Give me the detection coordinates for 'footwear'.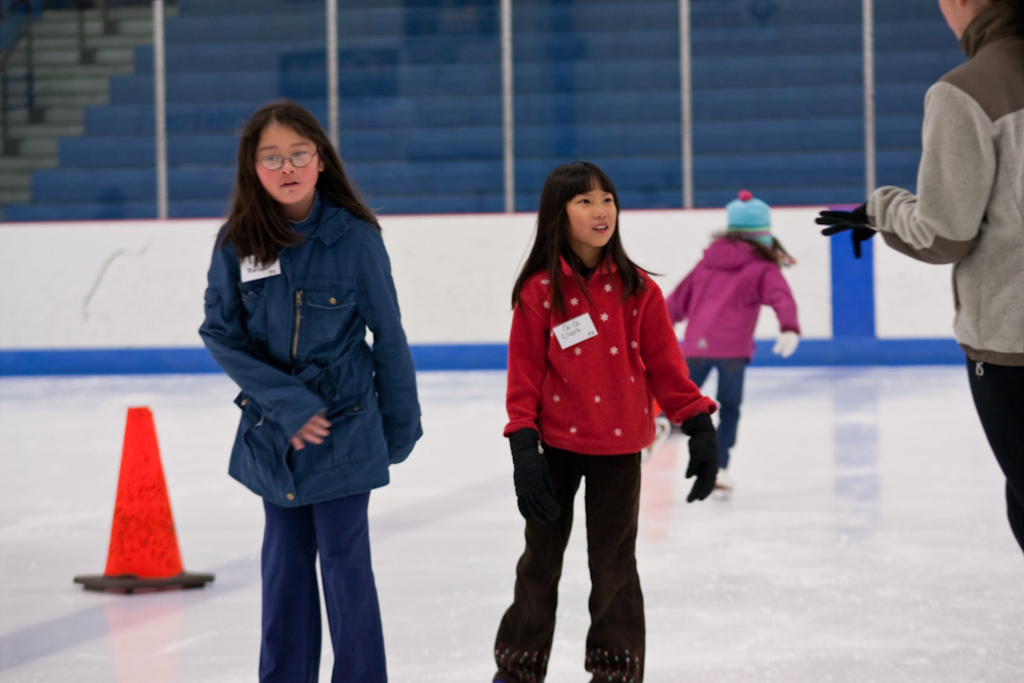
pyautogui.locateOnScreen(652, 418, 670, 456).
